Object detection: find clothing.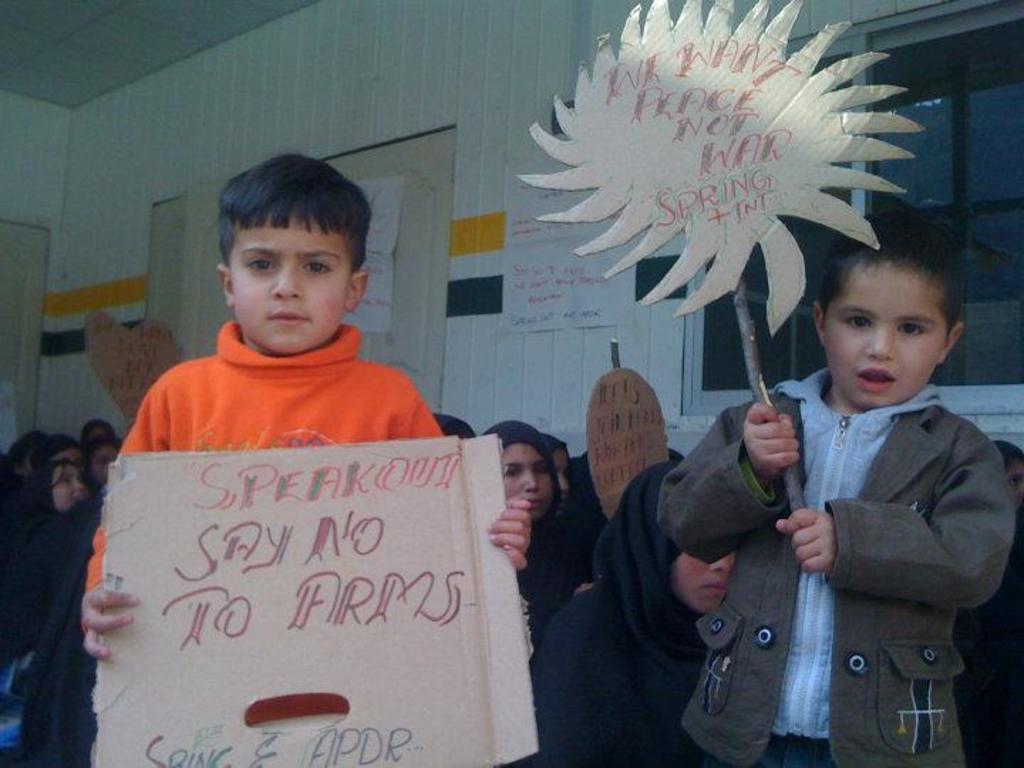
481 411 599 617.
